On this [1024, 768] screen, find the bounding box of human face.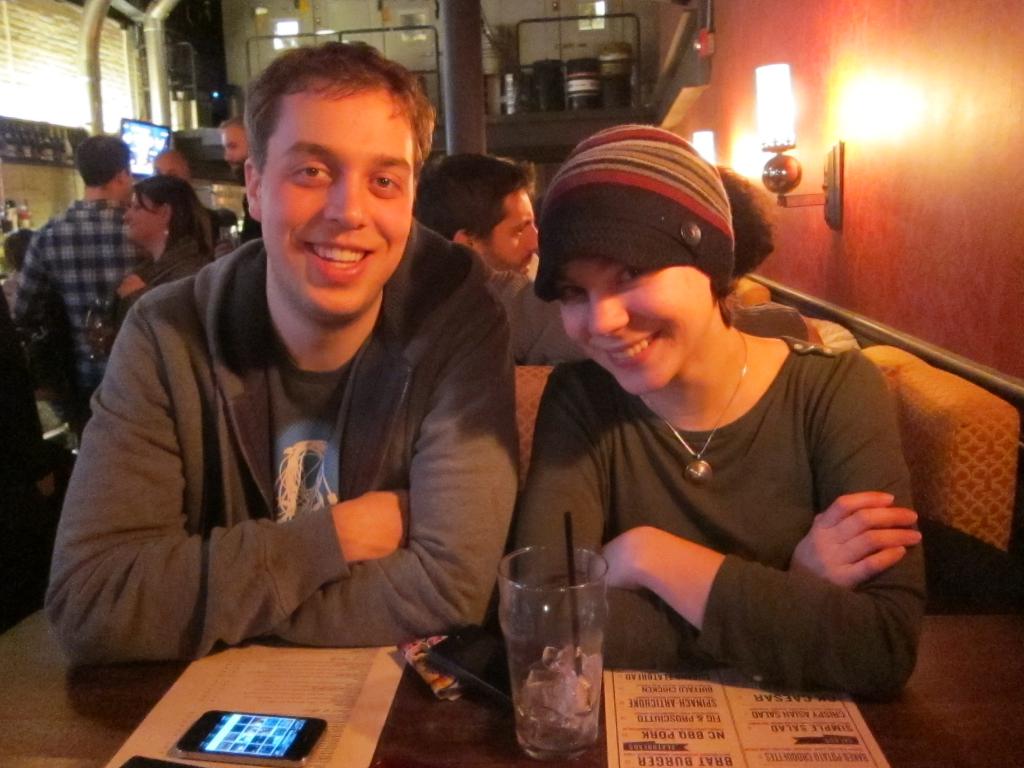
Bounding box: x1=128 y1=192 x2=168 y2=236.
